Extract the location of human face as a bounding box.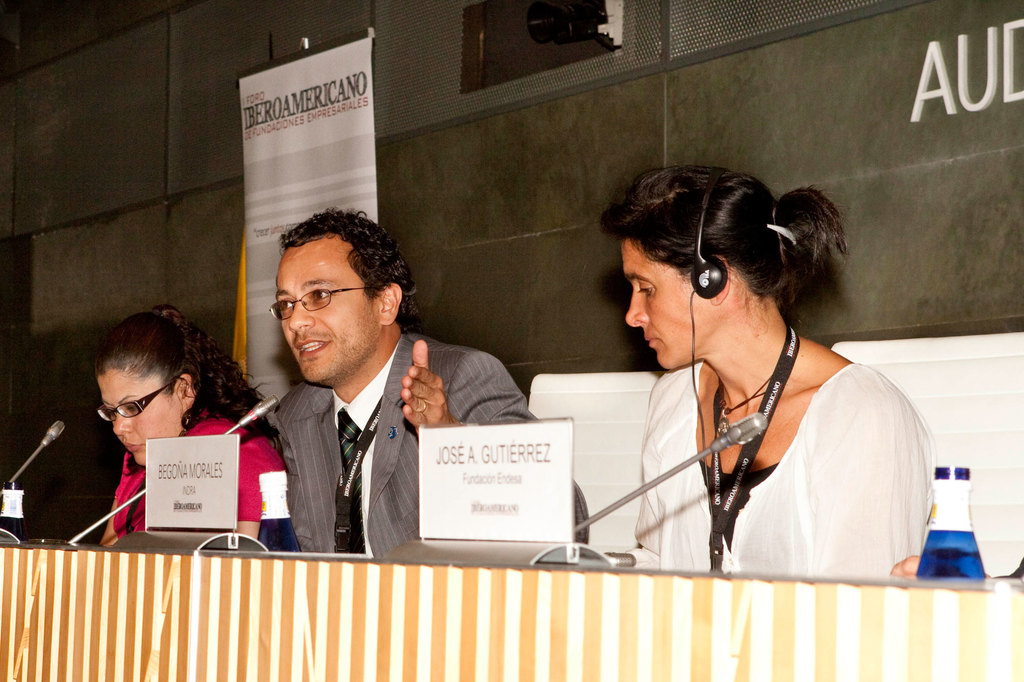
626:235:717:367.
